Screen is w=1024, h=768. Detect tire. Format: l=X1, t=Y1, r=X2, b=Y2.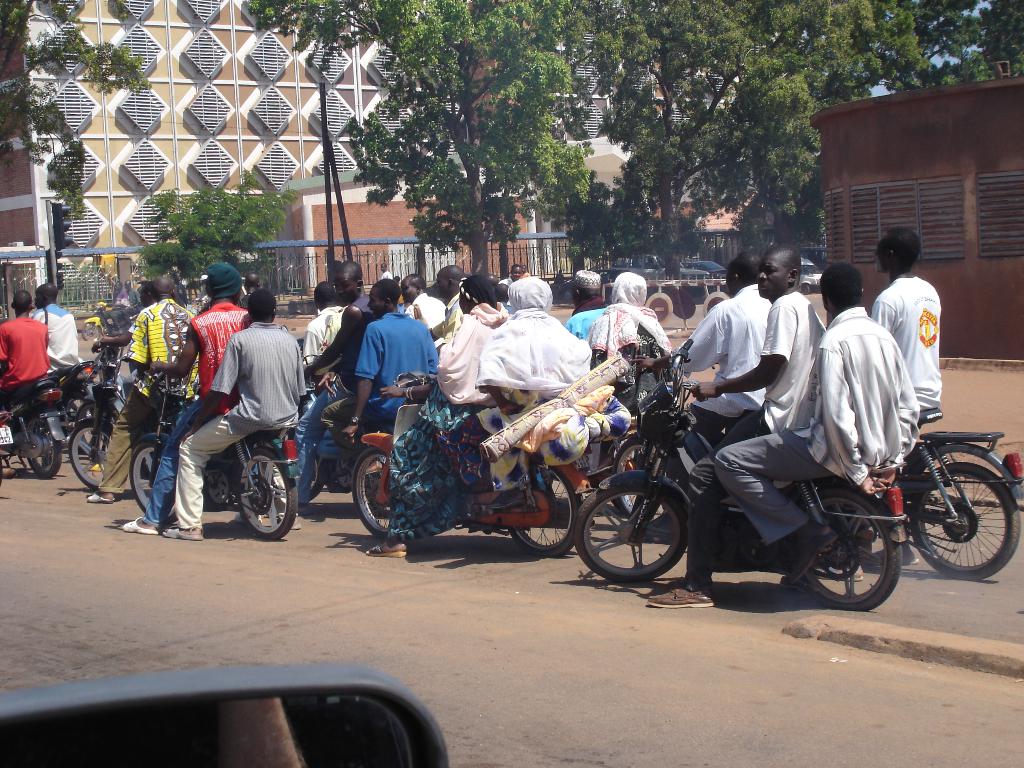
l=612, t=431, r=675, b=522.
